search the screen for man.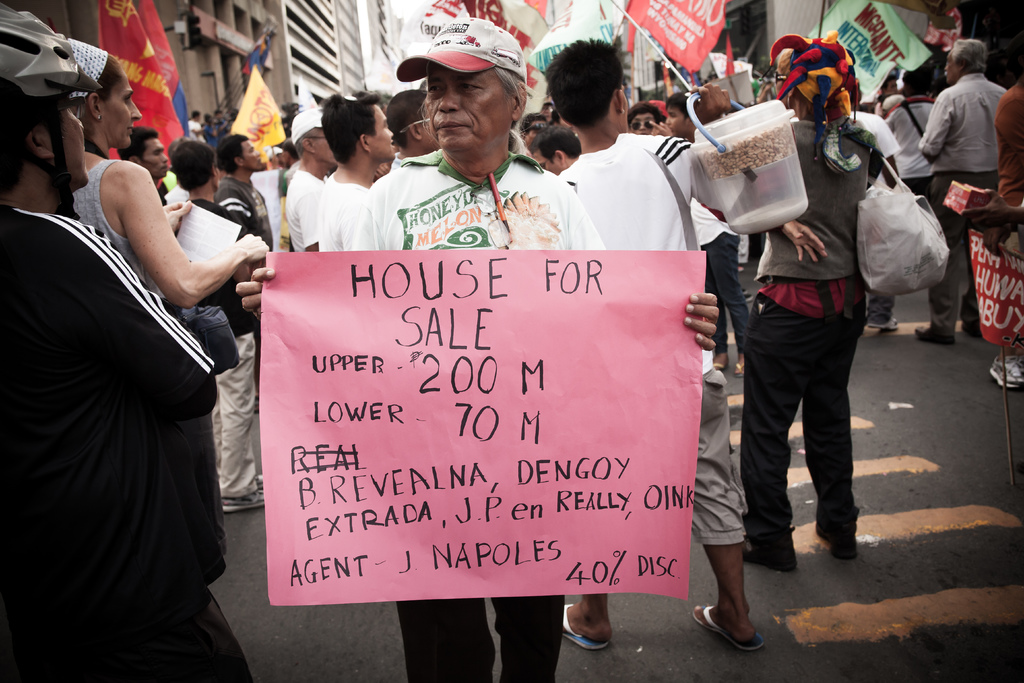
Found at l=559, t=26, r=764, b=652.
